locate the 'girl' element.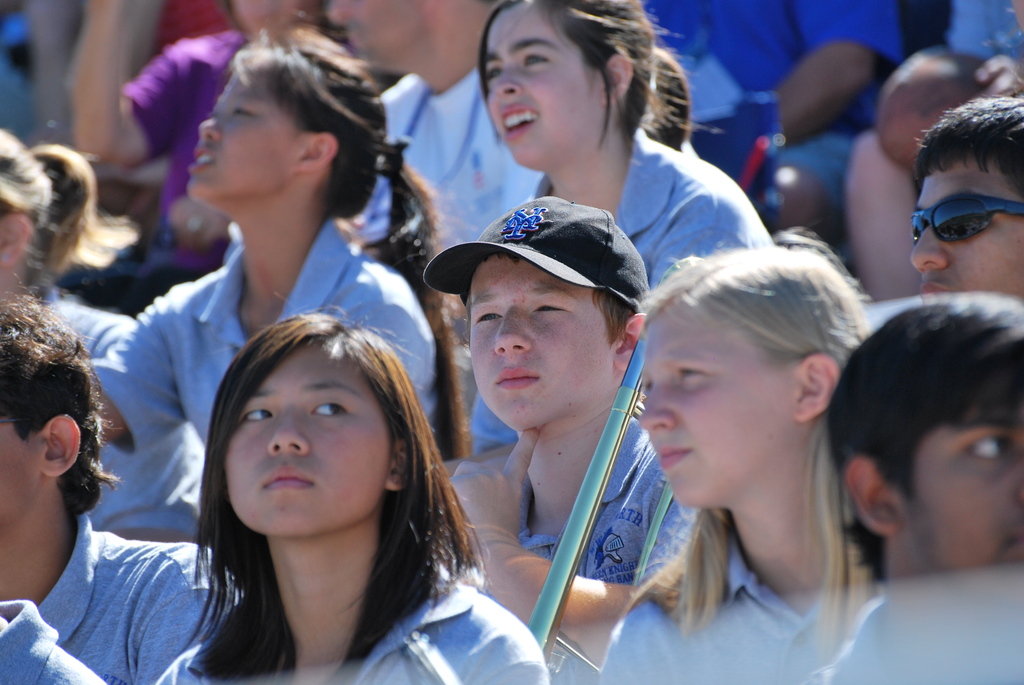
Element bbox: box=[600, 228, 879, 684].
